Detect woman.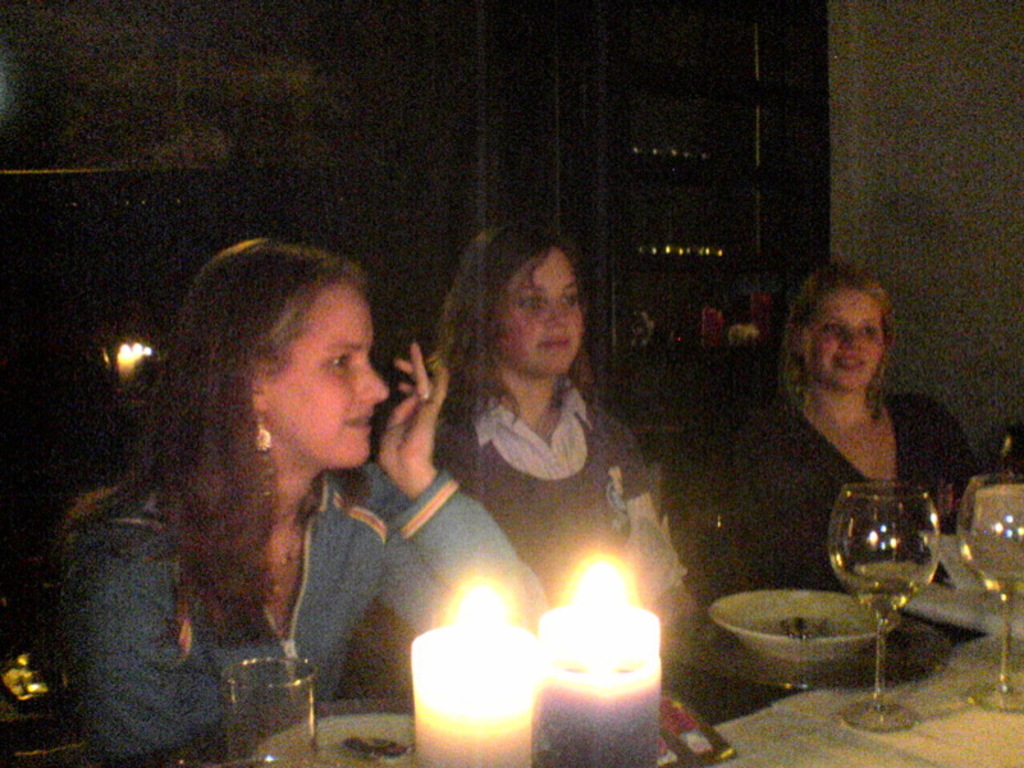
Detected at select_region(56, 239, 547, 767).
